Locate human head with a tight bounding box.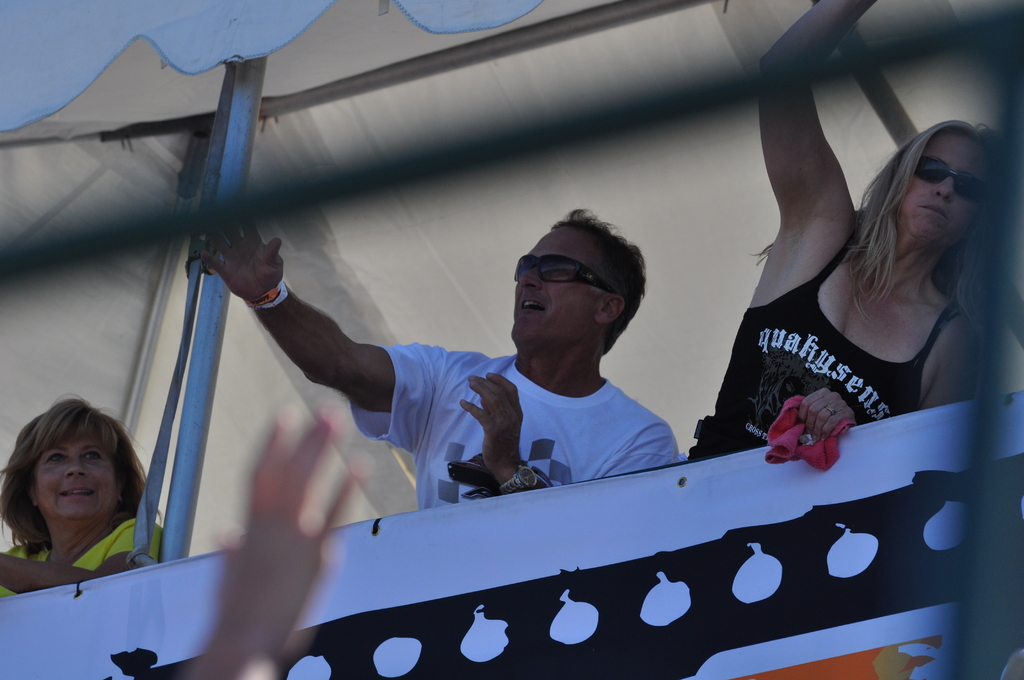
box(1, 394, 154, 537).
